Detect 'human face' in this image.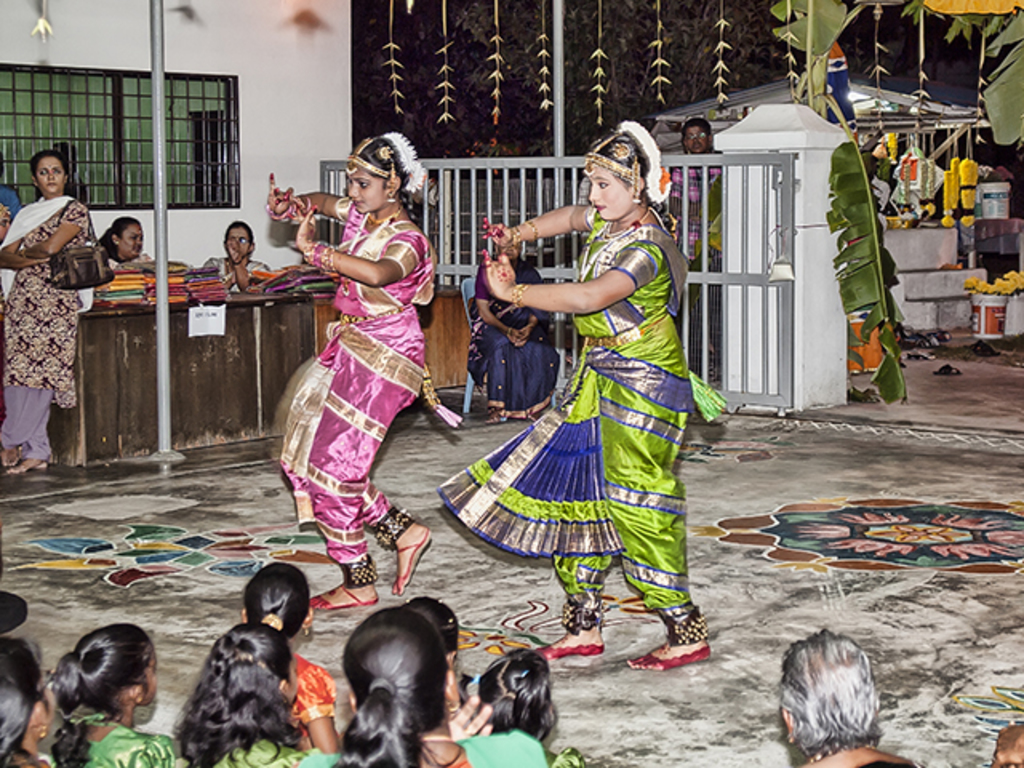
Detection: region(501, 243, 522, 262).
